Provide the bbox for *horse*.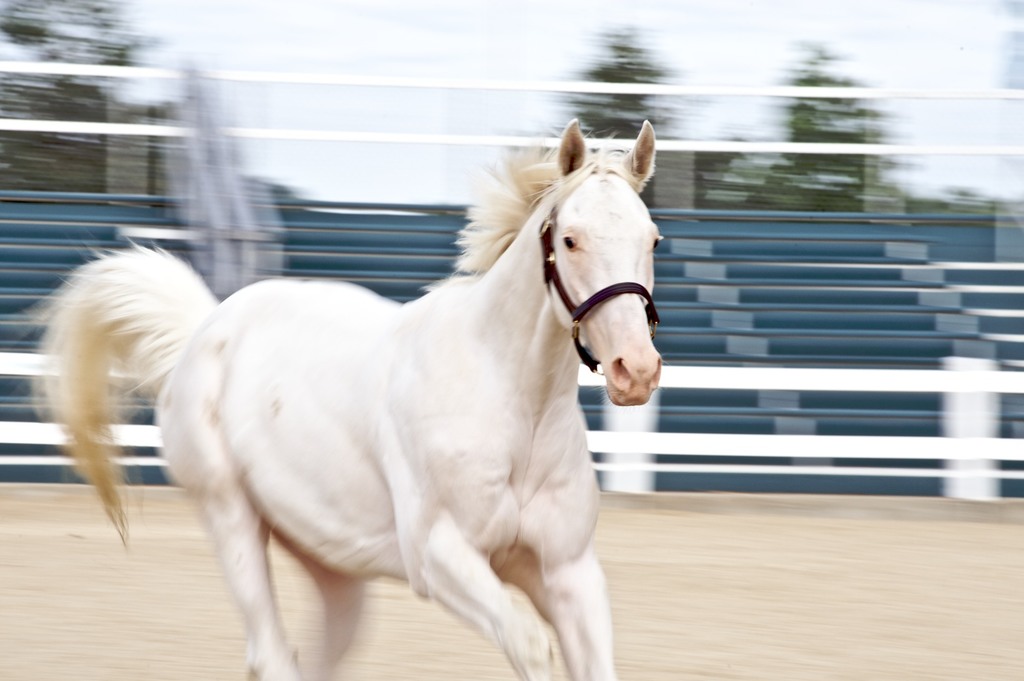
{"x1": 22, "y1": 114, "x2": 662, "y2": 680}.
